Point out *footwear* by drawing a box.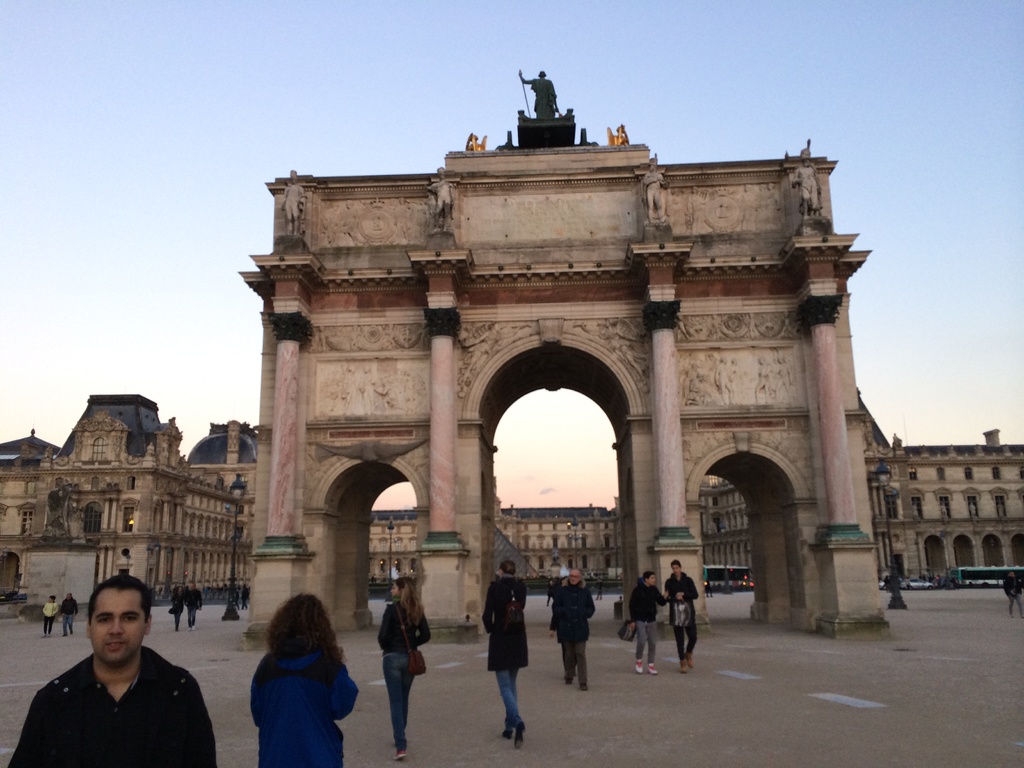
<box>646,663,658,676</box>.
